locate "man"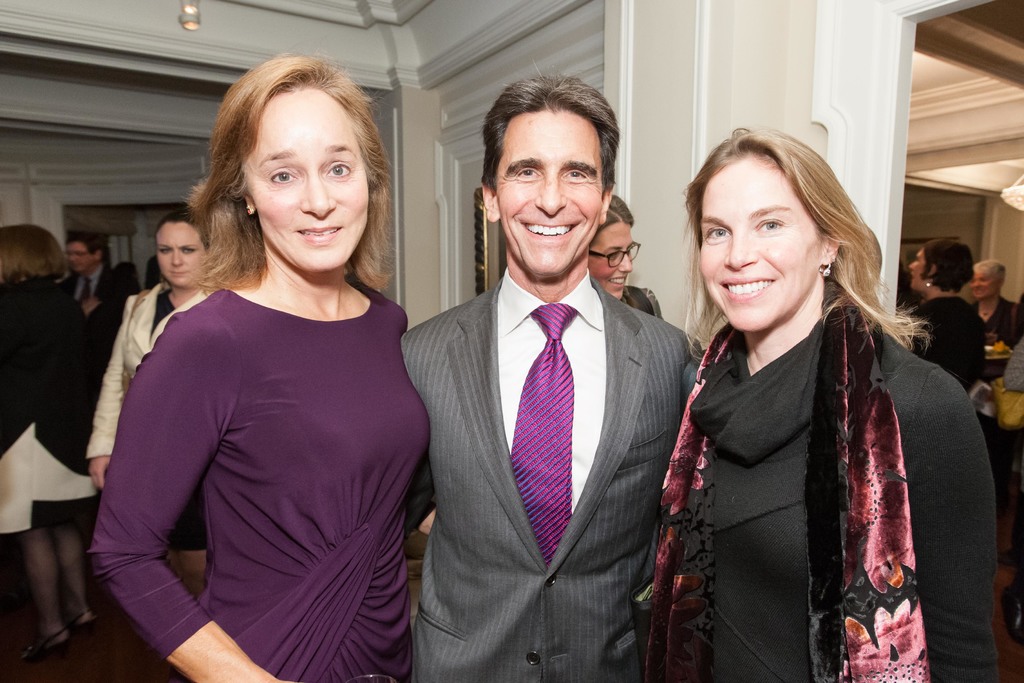
select_region(377, 69, 712, 682)
